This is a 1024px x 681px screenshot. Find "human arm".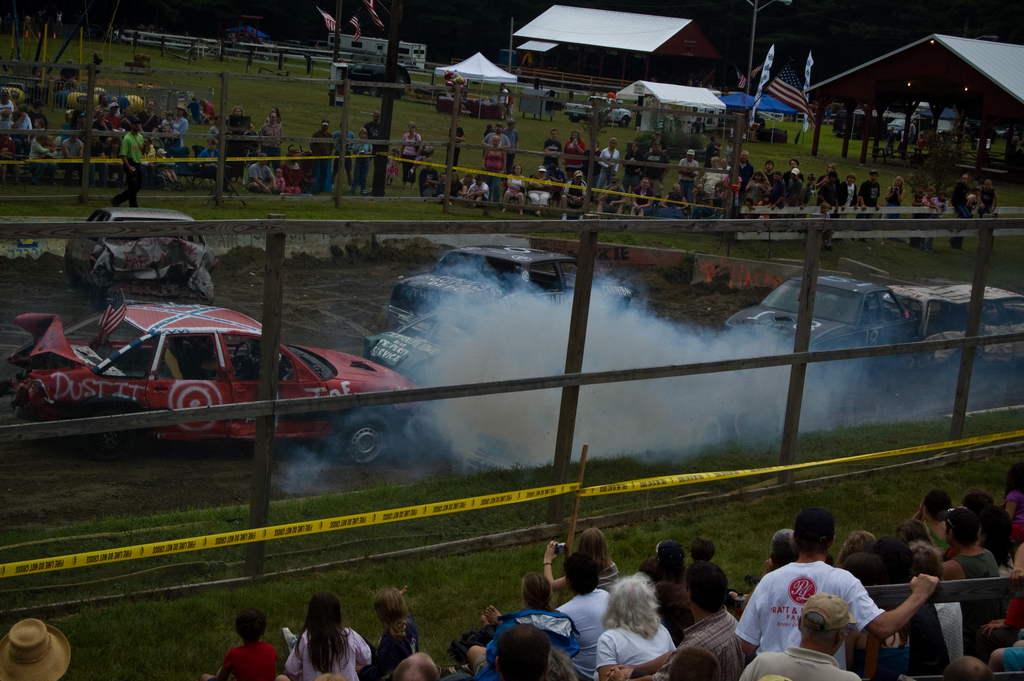
Bounding box: (701,171,710,183).
